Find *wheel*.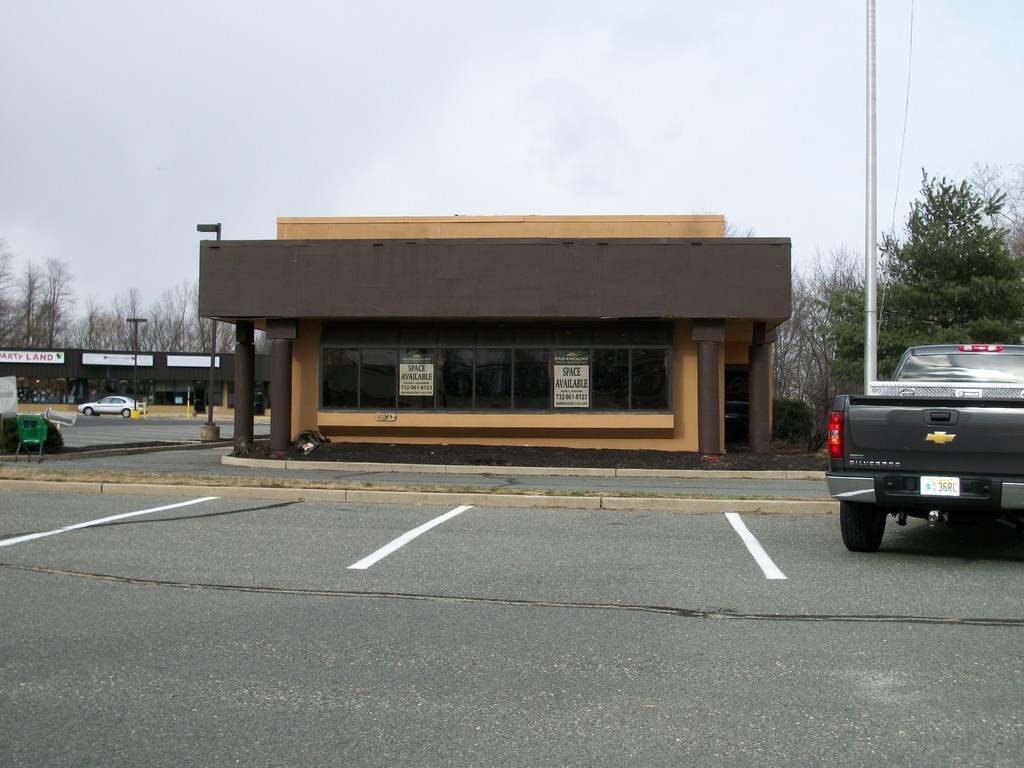
(838, 491, 890, 550).
